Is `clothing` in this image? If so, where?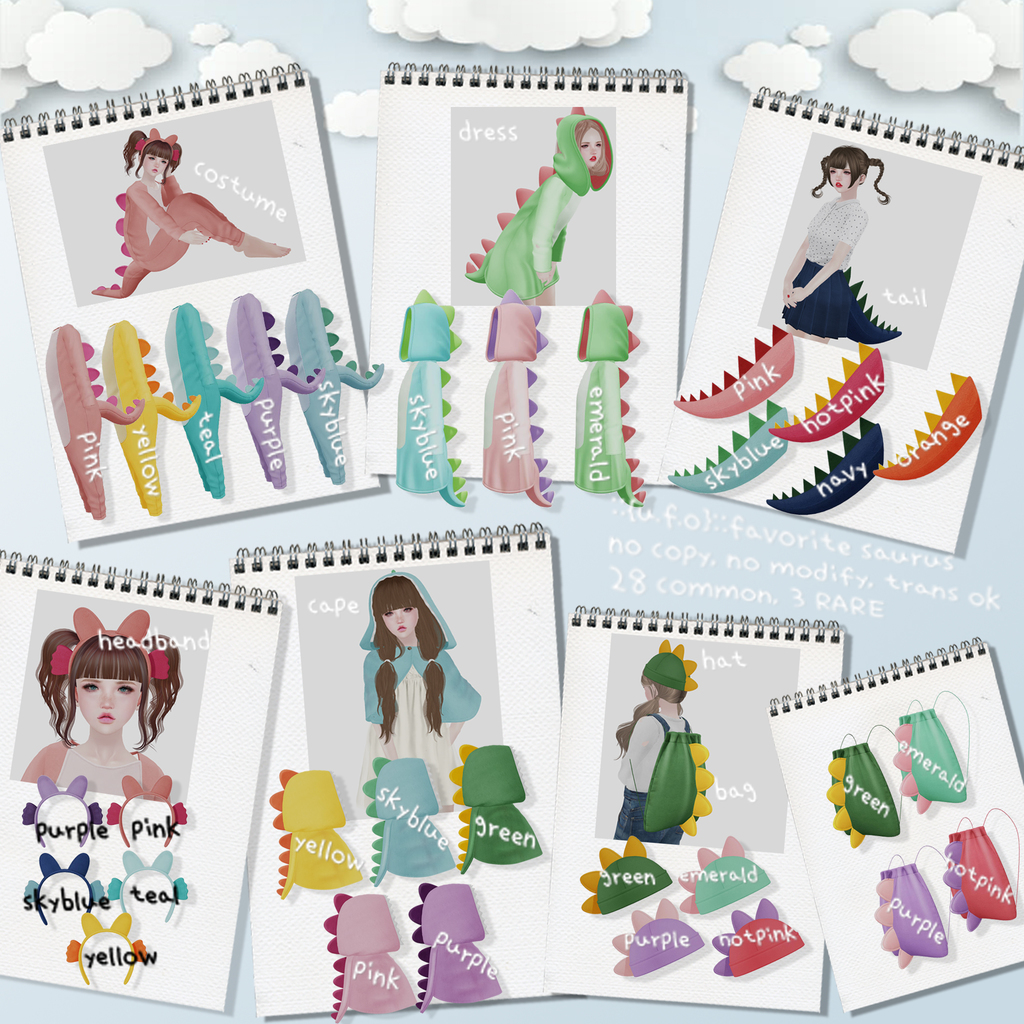
Yes, at (368,626,461,783).
